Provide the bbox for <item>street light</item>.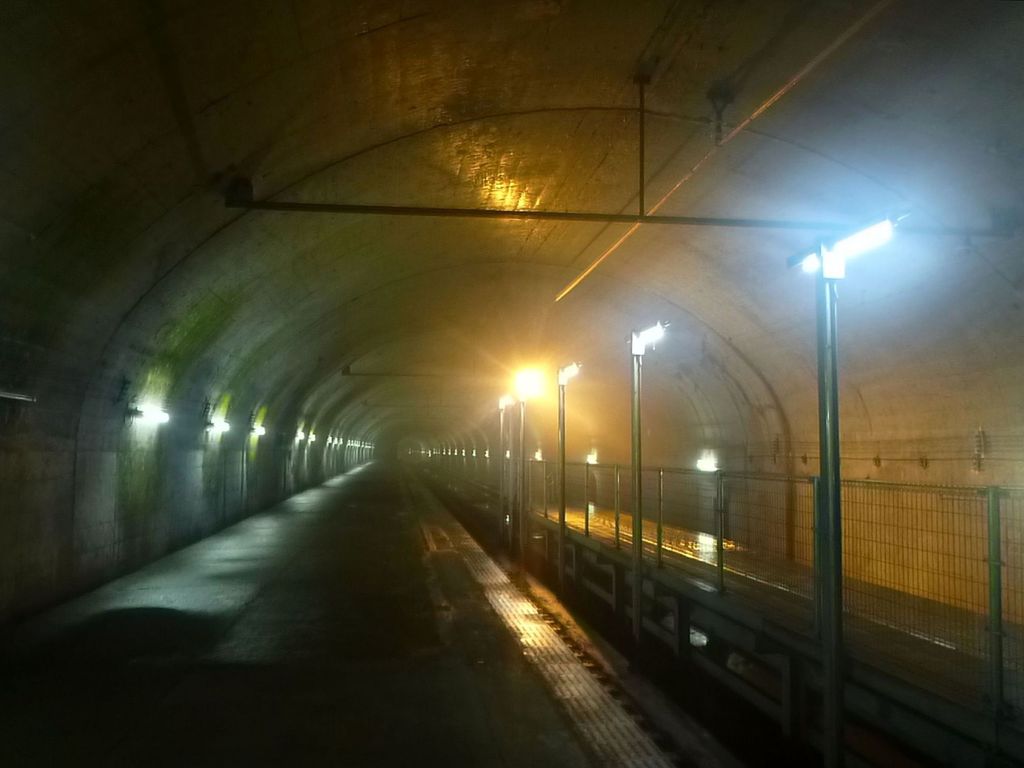
left=622, top=318, right=675, bottom=650.
